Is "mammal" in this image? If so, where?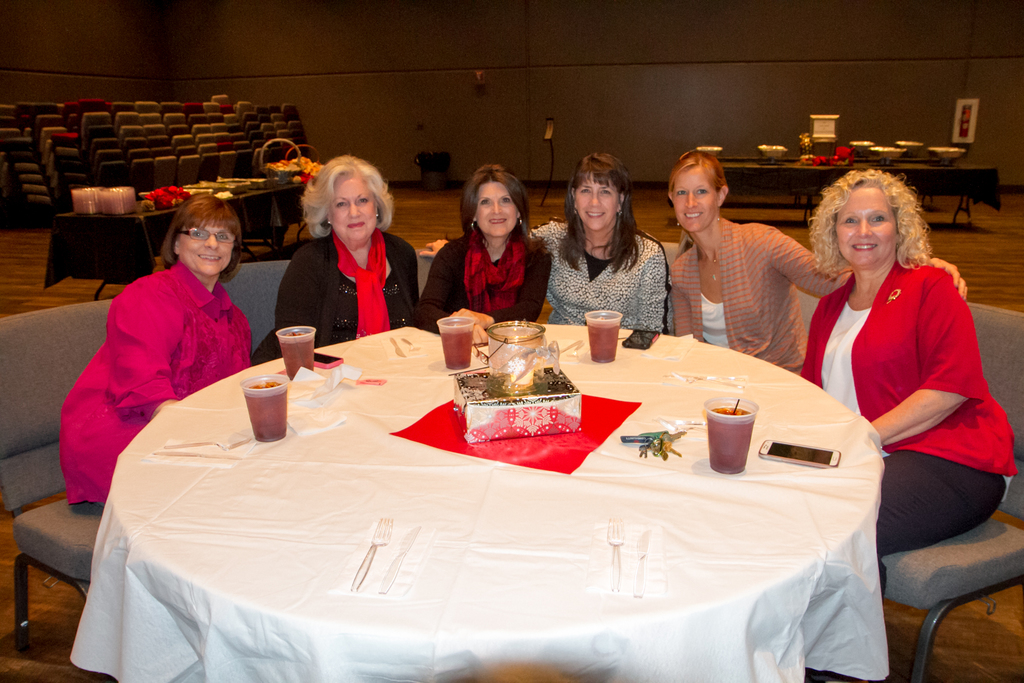
Yes, at (x1=801, y1=168, x2=1021, y2=607).
